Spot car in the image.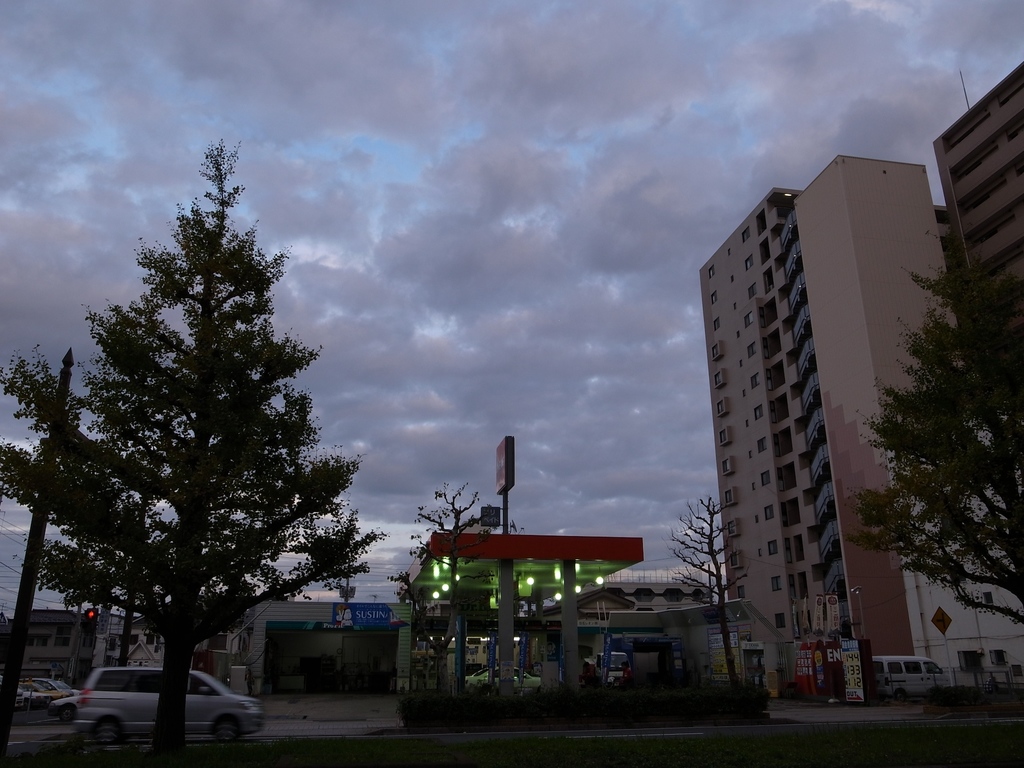
car found at bbox=[48, 684, 76, 720].
